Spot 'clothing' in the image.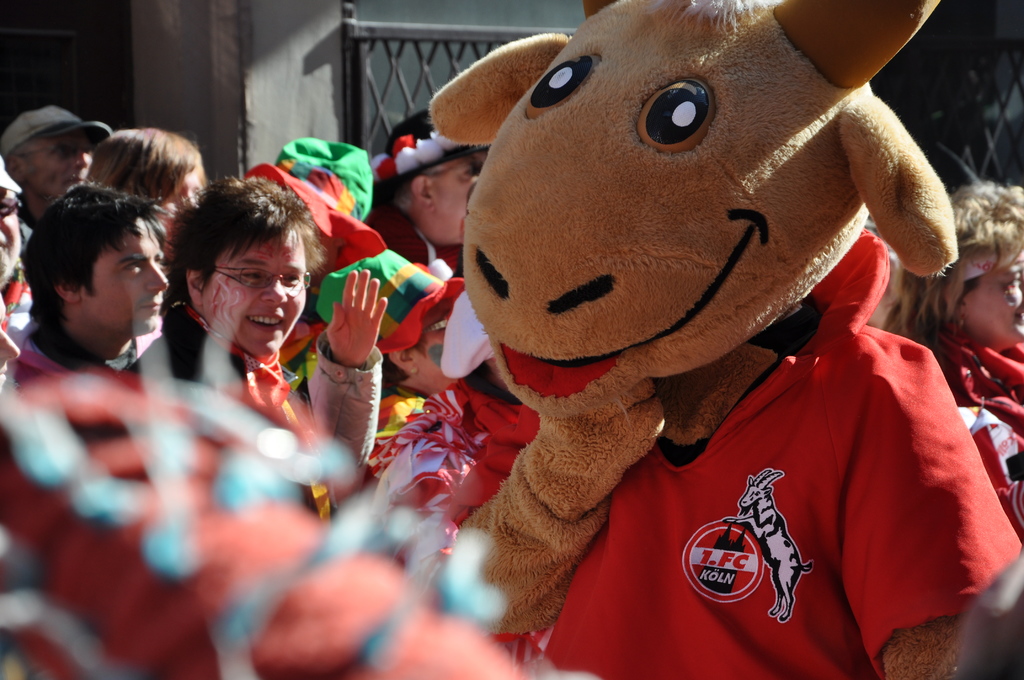
'clothing' found at <region>362, 204, 465, 281</region>.
